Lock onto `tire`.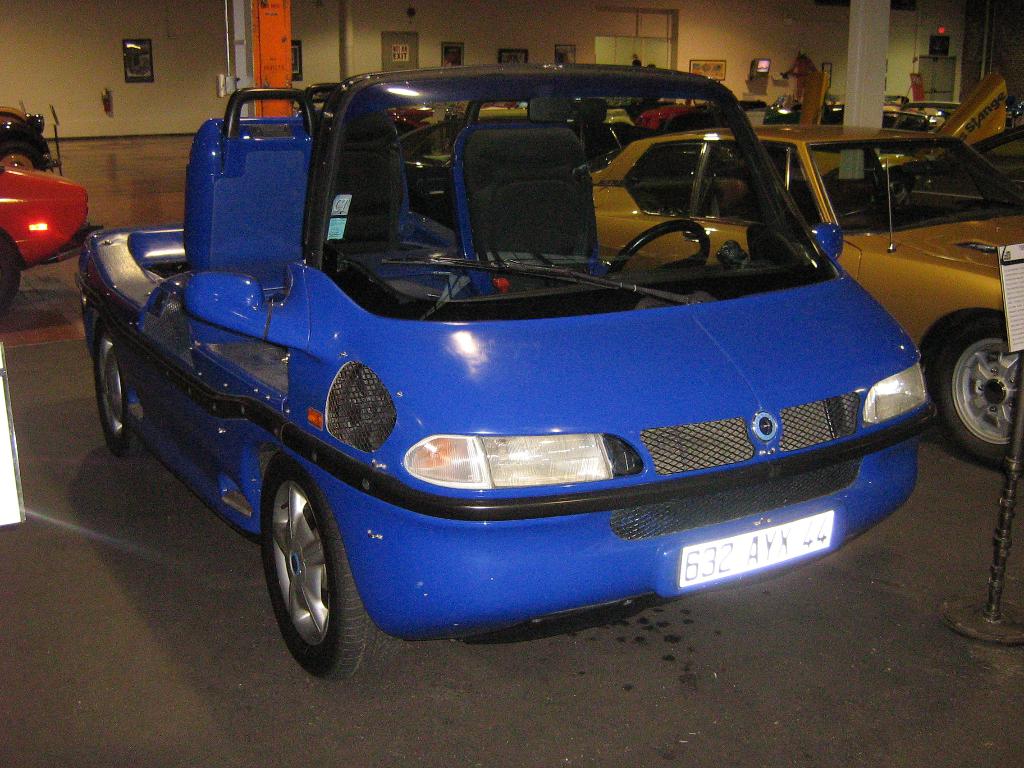
Locked: [x1=89, y1=314, x2=143, y2=460].
